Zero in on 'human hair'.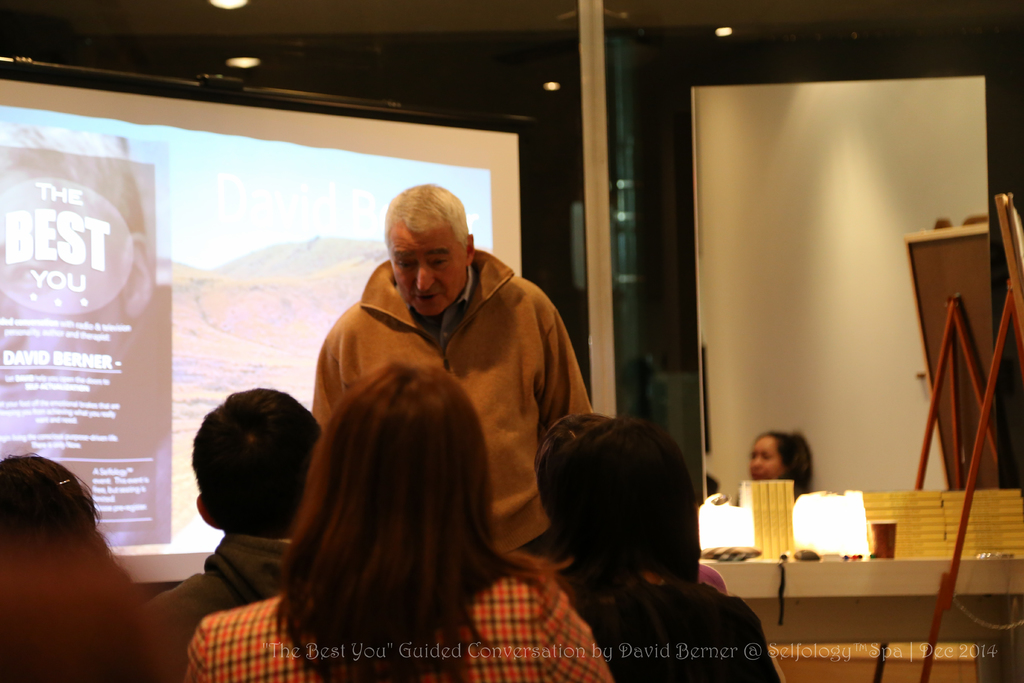
Zeroed in: pyautogui.locateOnScreen(546, 404, 692, 600).
